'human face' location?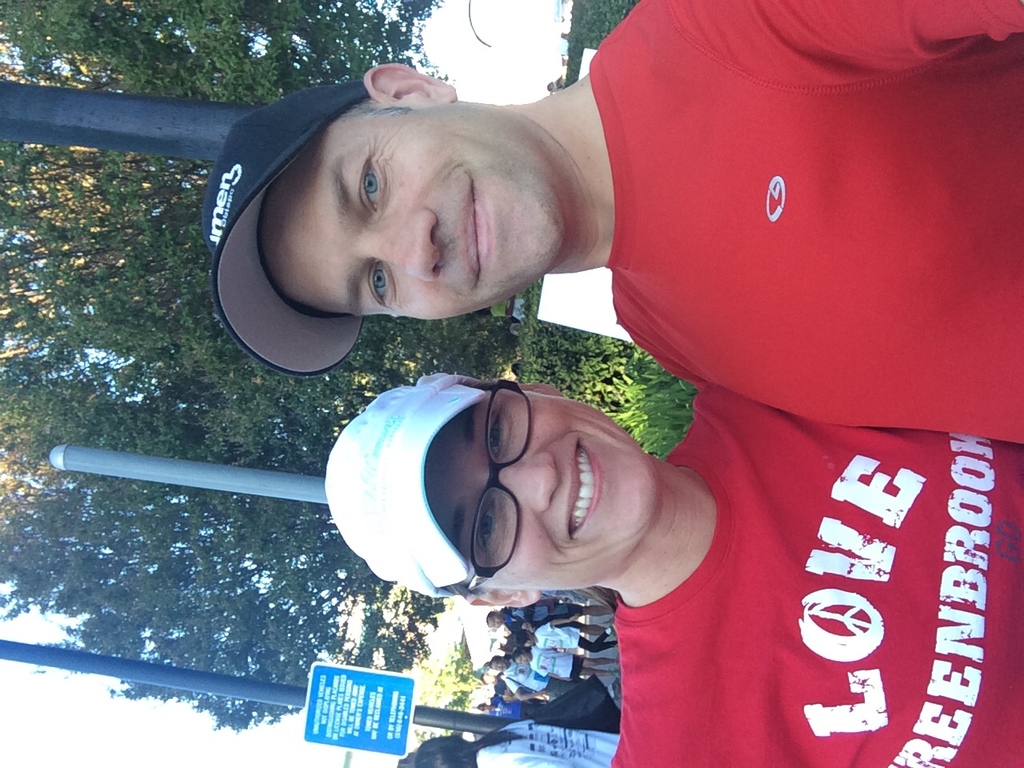
<region>260, 110, 566, 322</region>
